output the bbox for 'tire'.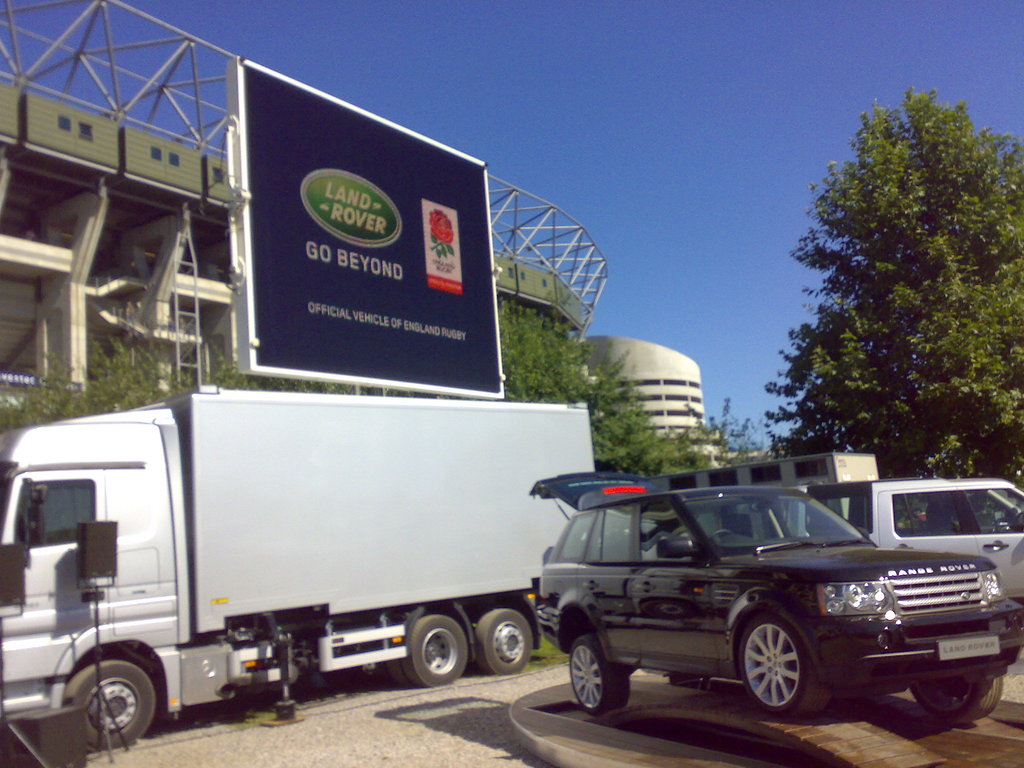
left=389, top=659, right=414, bottom=687.
